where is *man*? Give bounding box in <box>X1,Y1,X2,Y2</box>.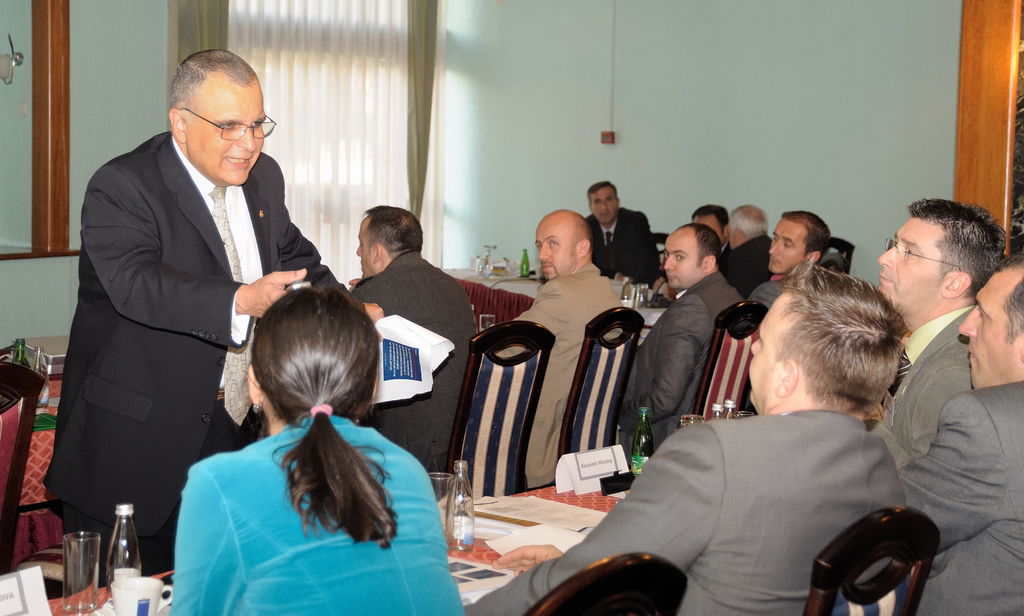
<box>719,204,770,297</box>.
